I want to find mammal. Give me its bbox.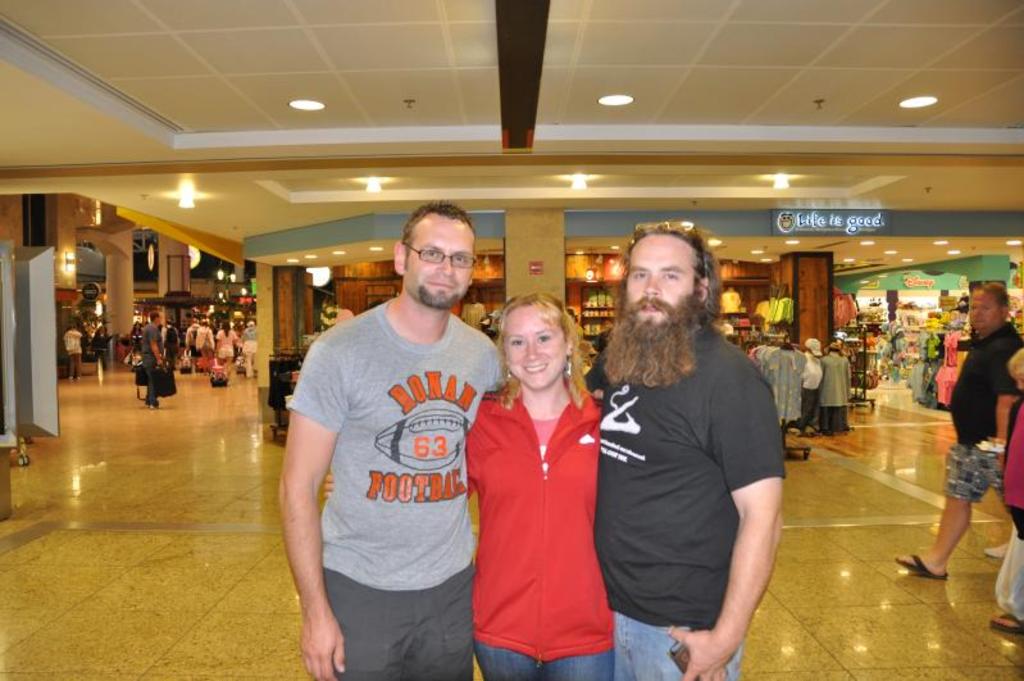
bbox=[586, 251, 805, 680].
